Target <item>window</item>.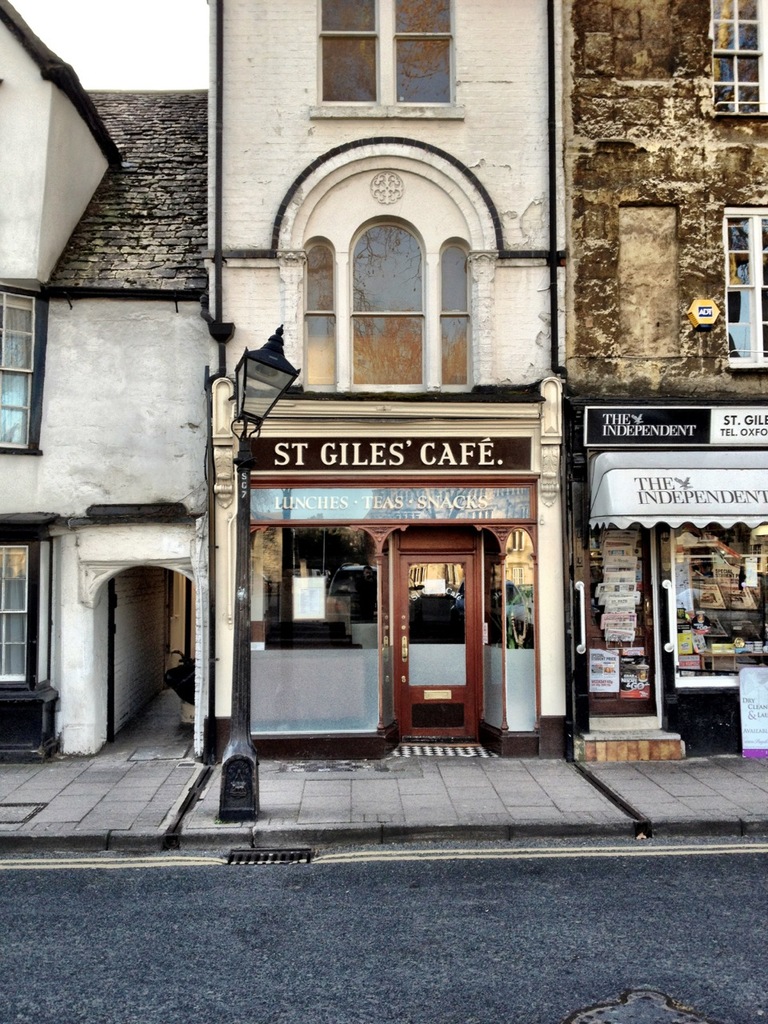
Target region: [0,297,38,450].
